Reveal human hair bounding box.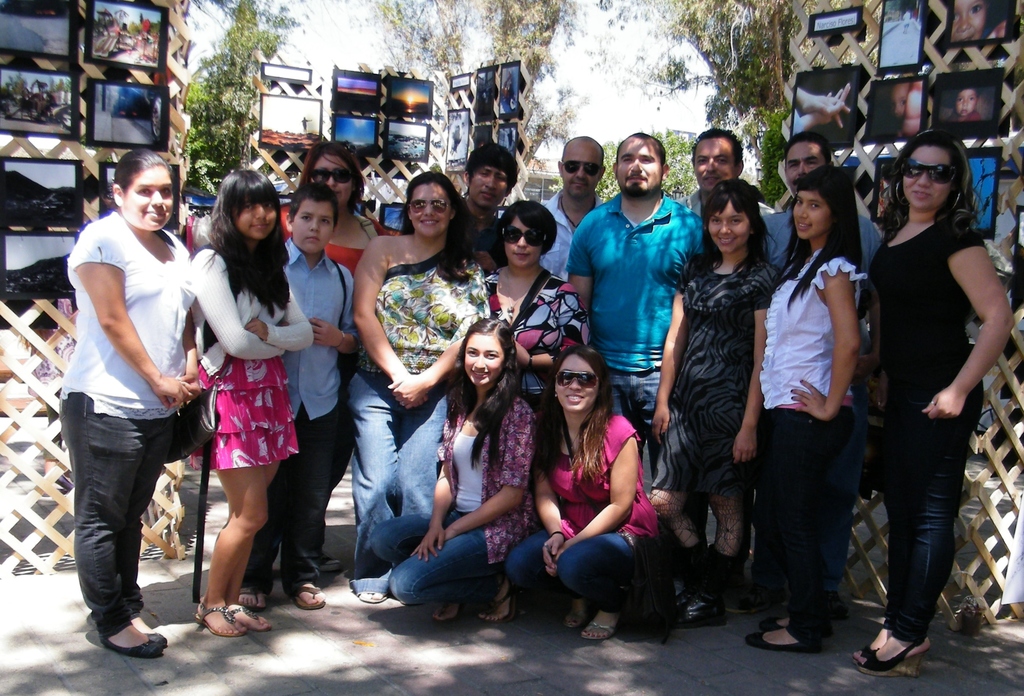
Revealed: (104, 140, 174, 193).
